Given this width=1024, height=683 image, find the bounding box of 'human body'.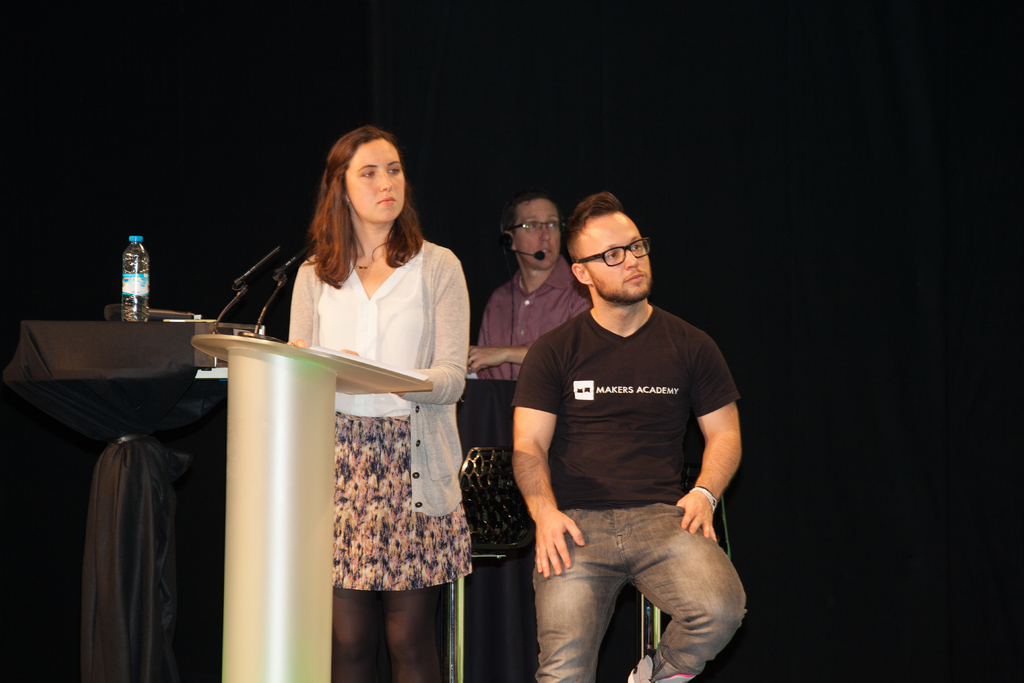
<box>276,227,471,682</box>.
